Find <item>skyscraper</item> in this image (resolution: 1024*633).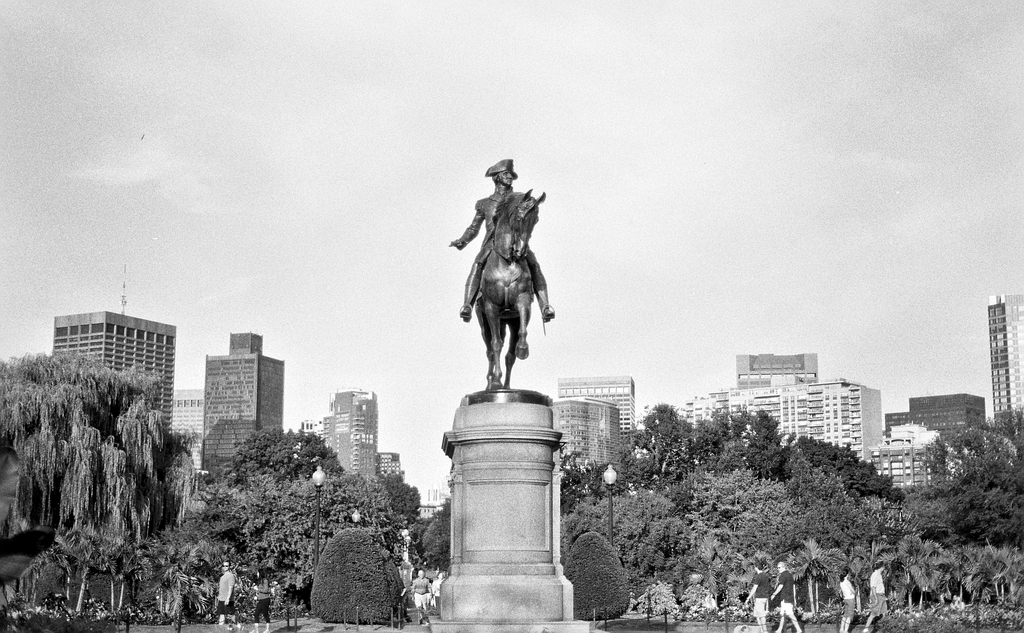
988,289,1023,435.
